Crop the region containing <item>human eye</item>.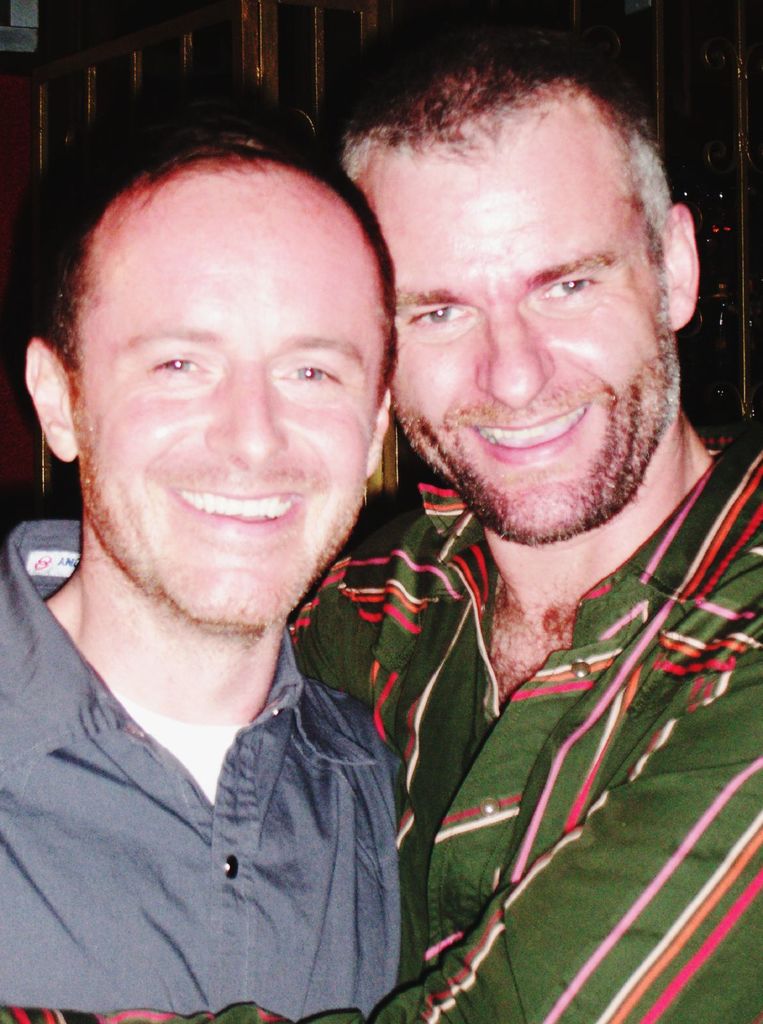
Crop region: BBox(409, 301, 472, 337).
